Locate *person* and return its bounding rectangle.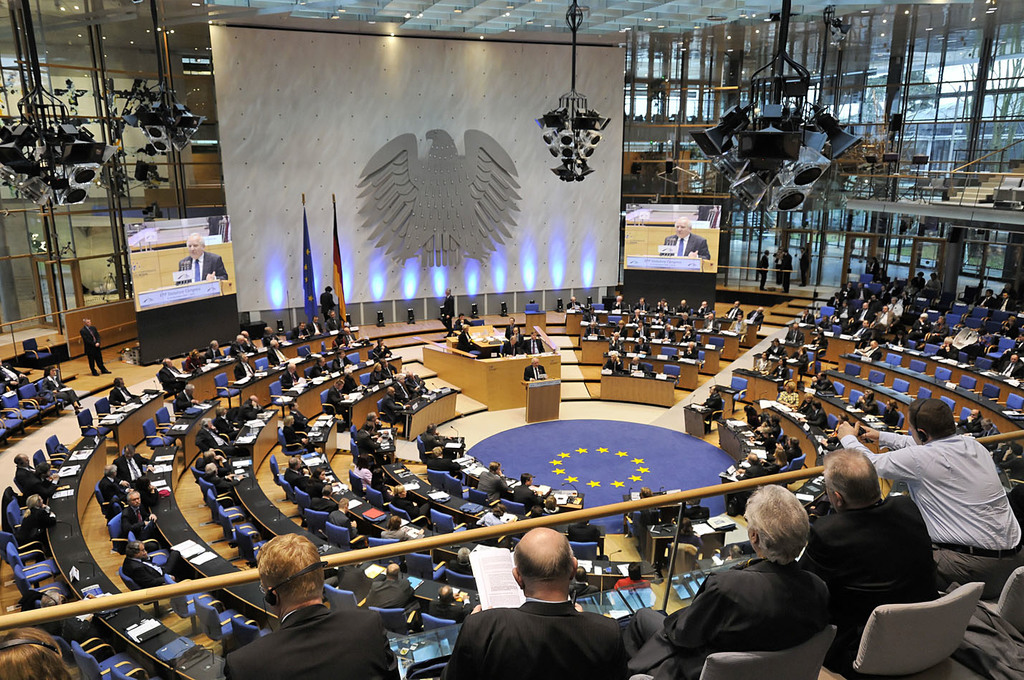
l=524, t=330, r=547, b=356.
